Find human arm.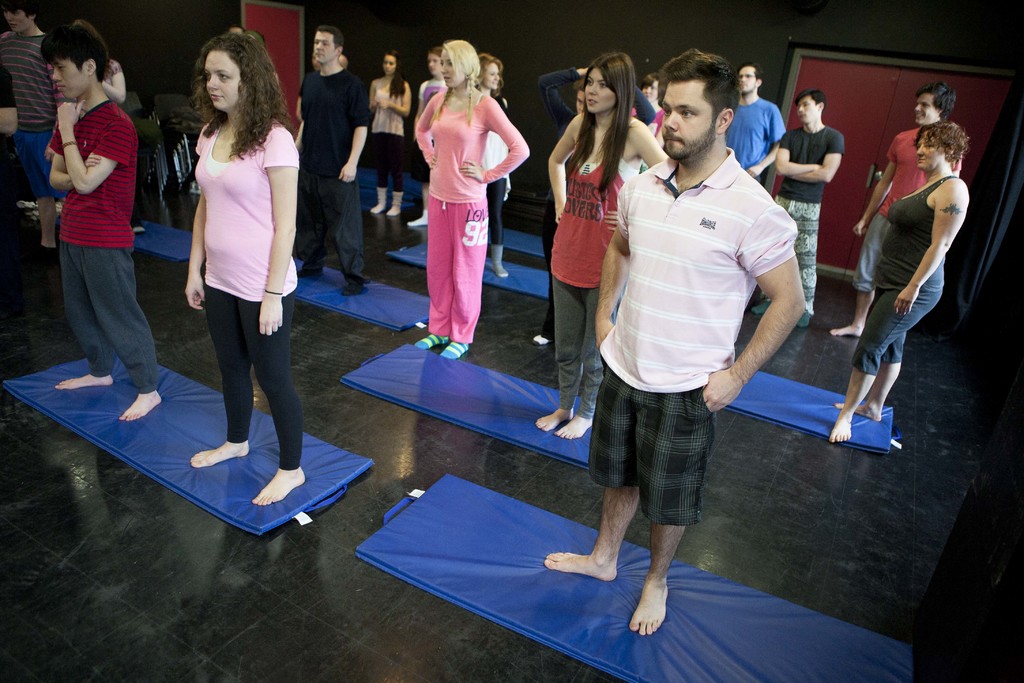
Rect(470, 88, 531, 189).
